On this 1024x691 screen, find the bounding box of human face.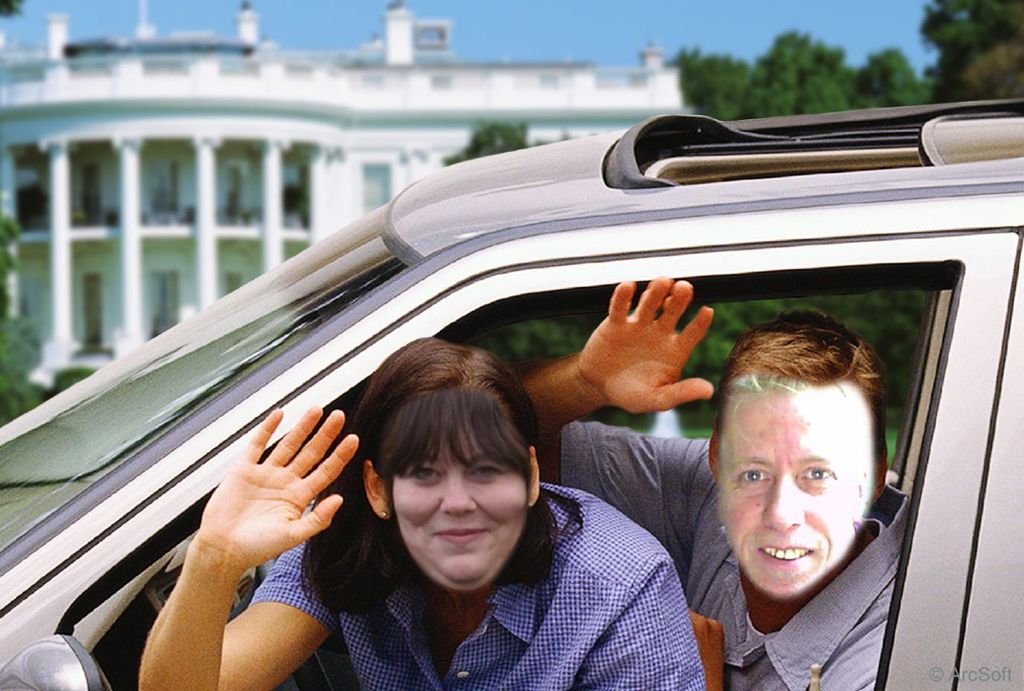
Bounding box: x1=390, y1=431, x2=526, y2=590.
